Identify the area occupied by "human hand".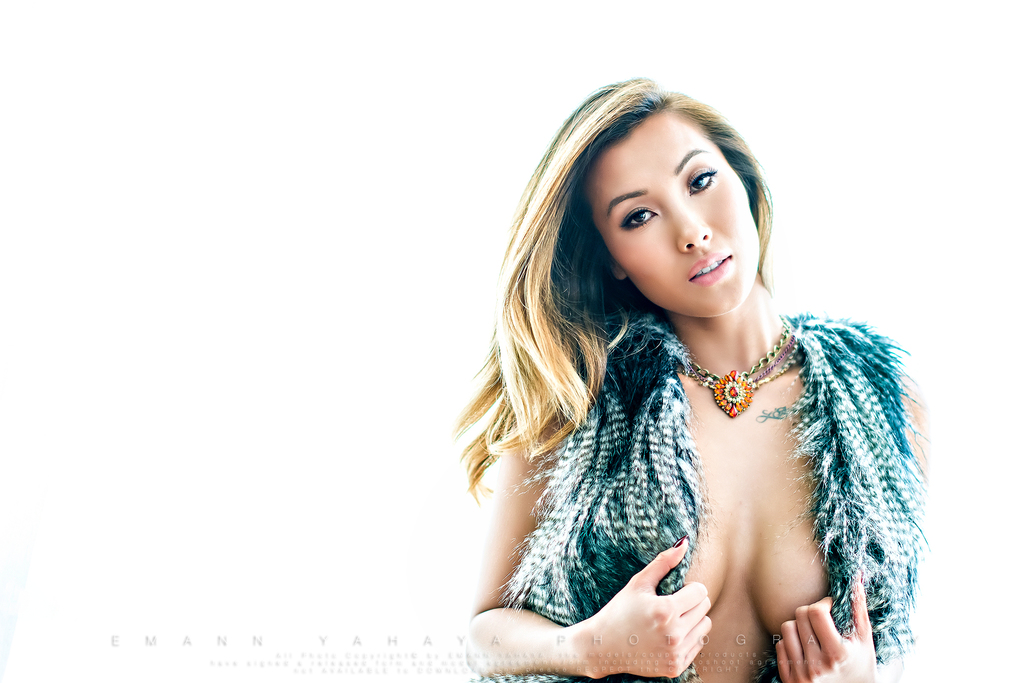
Area: BBox(584, 532, 715, 677).
